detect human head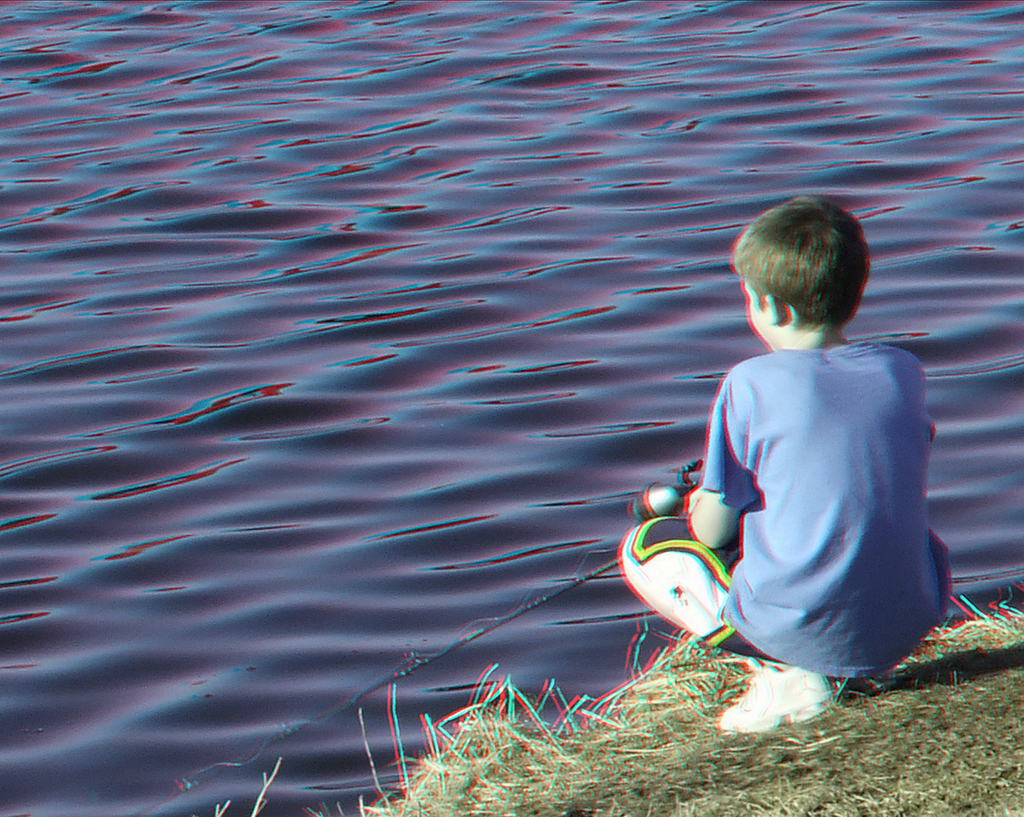
734/204/869/353
